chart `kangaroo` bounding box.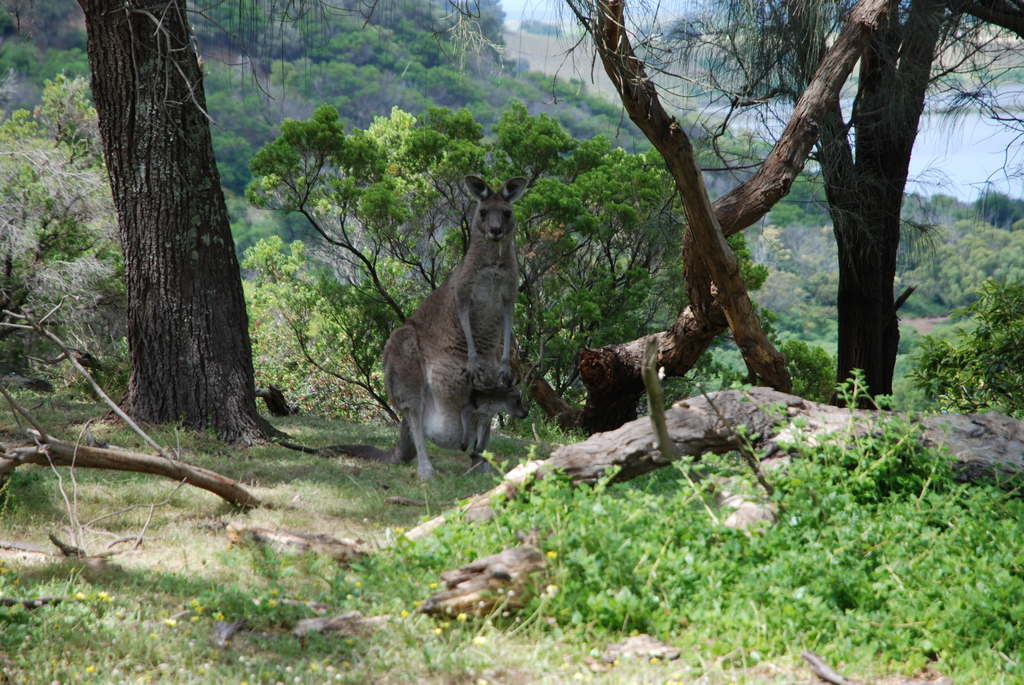
Charted: box(463, 343, 529, 421).
